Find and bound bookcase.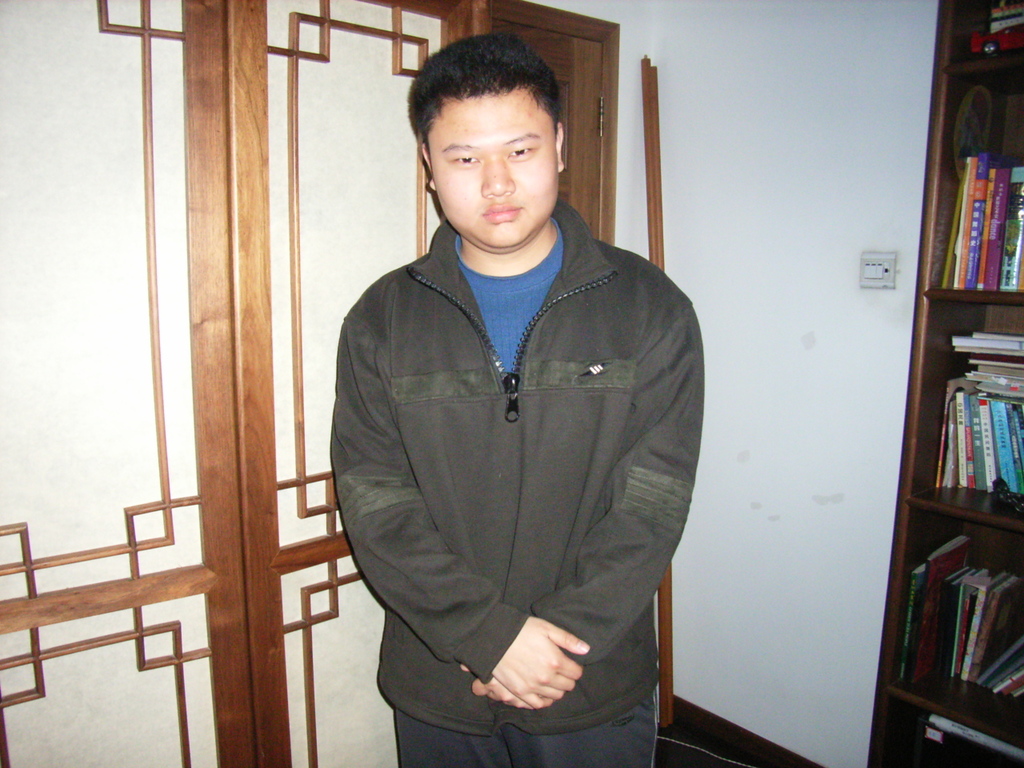
Bound: locate(866, 0, 1023, 767).
